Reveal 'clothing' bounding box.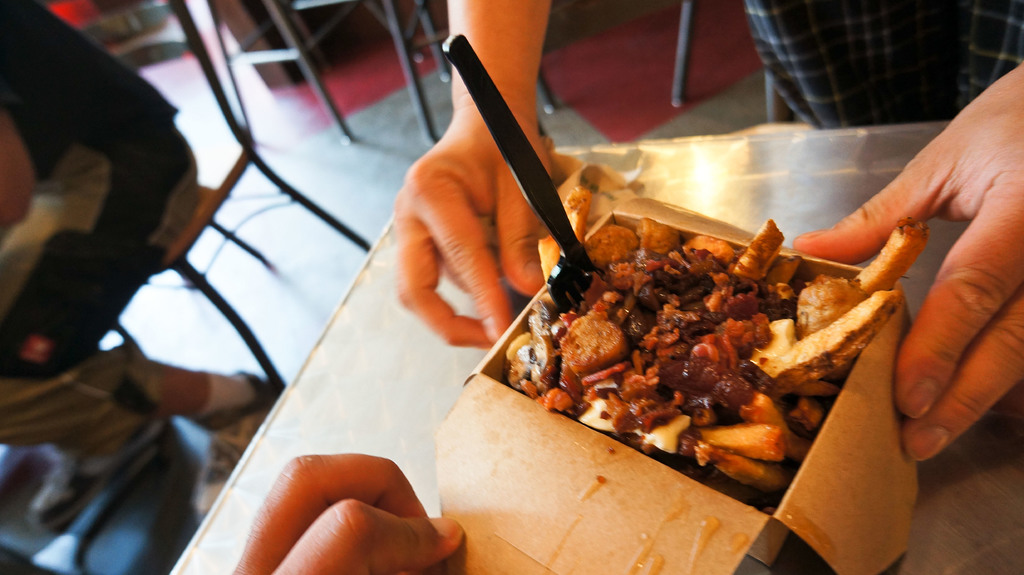
Revealed: 0:406:256:574.
